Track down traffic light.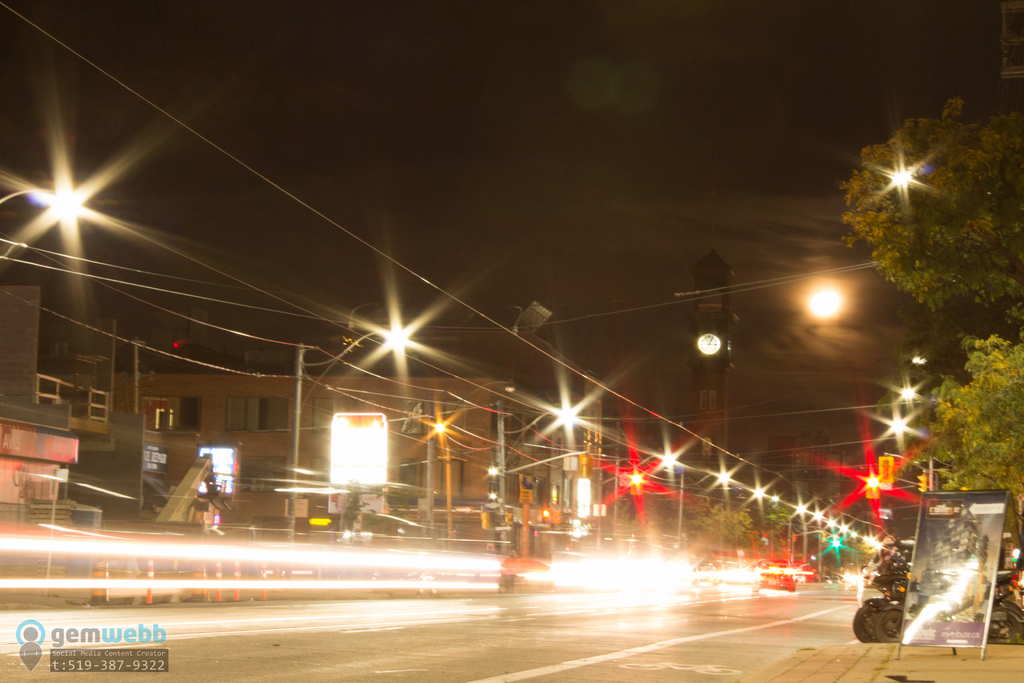
Tracked to 877, 457, 895, 488.
